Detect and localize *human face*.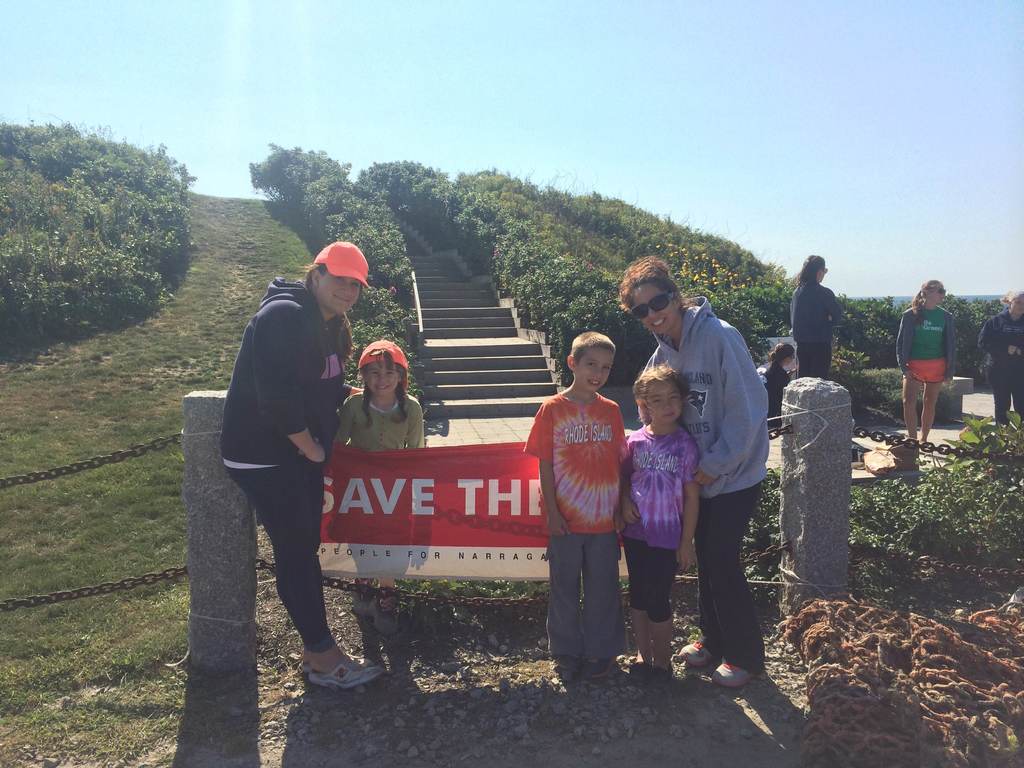
Localized at x1=364, y1=361, x2=400, y2=394.
